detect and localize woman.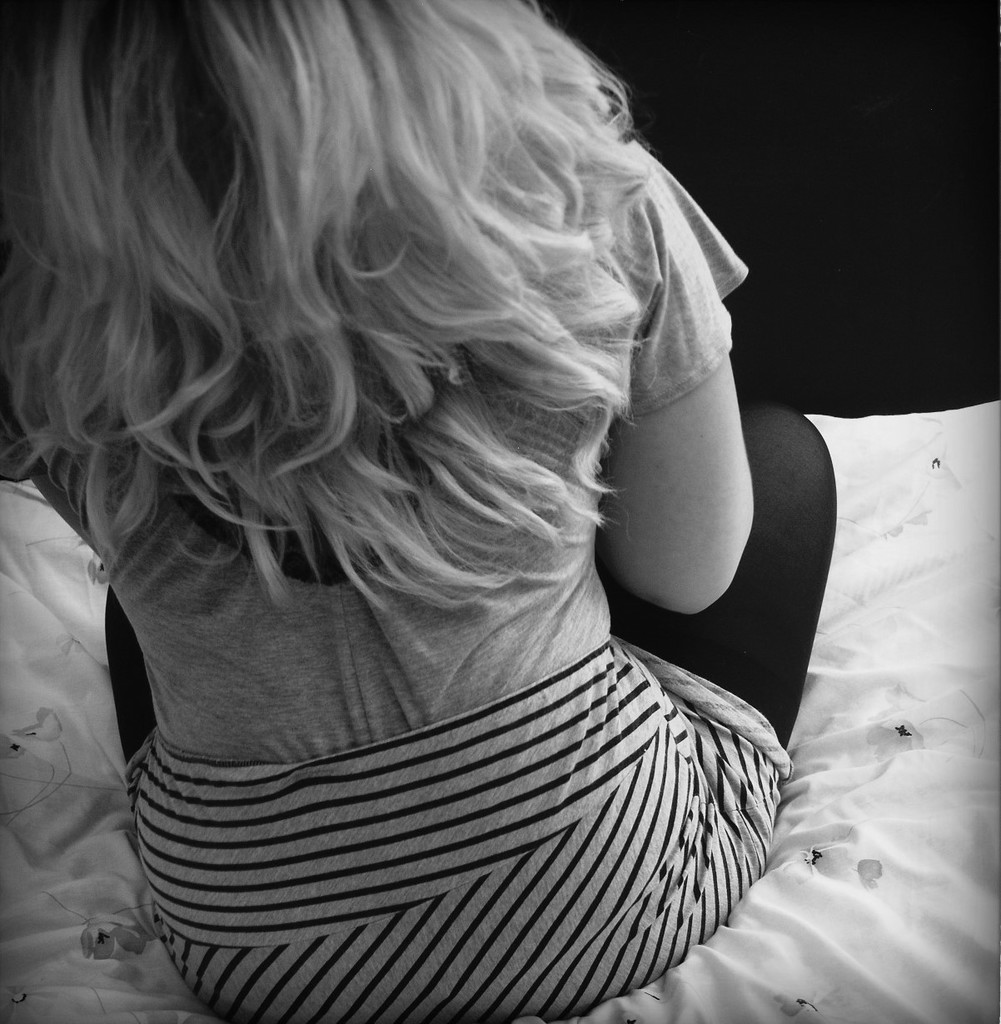
Localized at detection(0, 0, 834, 1023).
